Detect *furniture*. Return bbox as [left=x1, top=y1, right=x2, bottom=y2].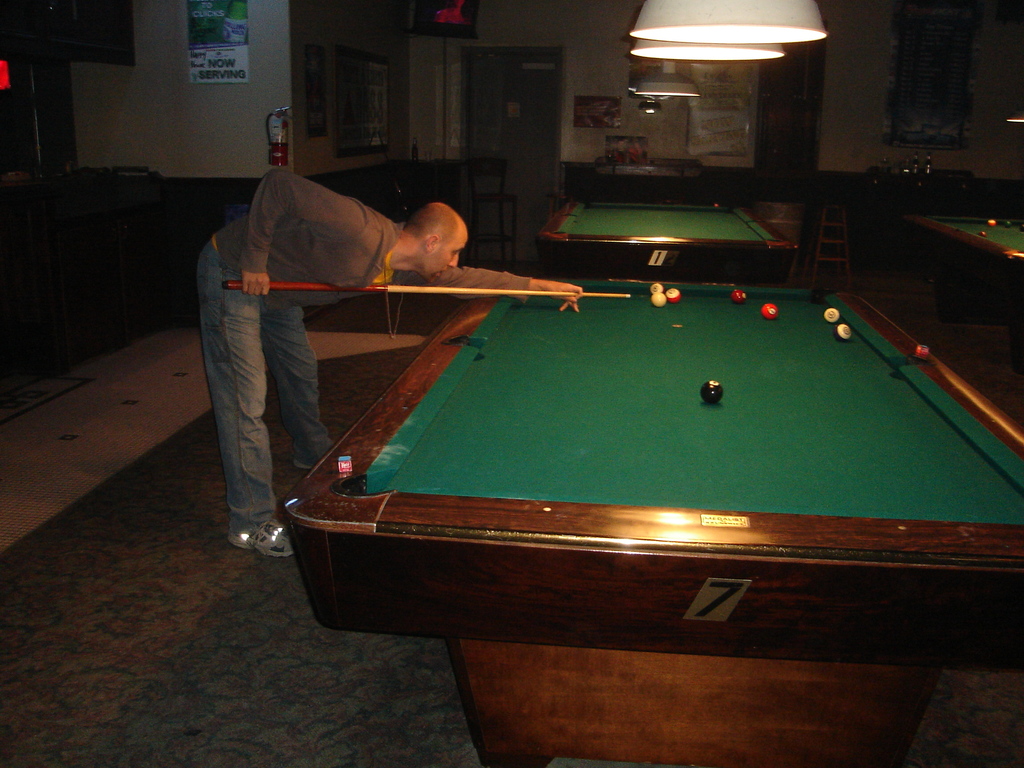
[left=460, top=157, right=520, bottom=260].
